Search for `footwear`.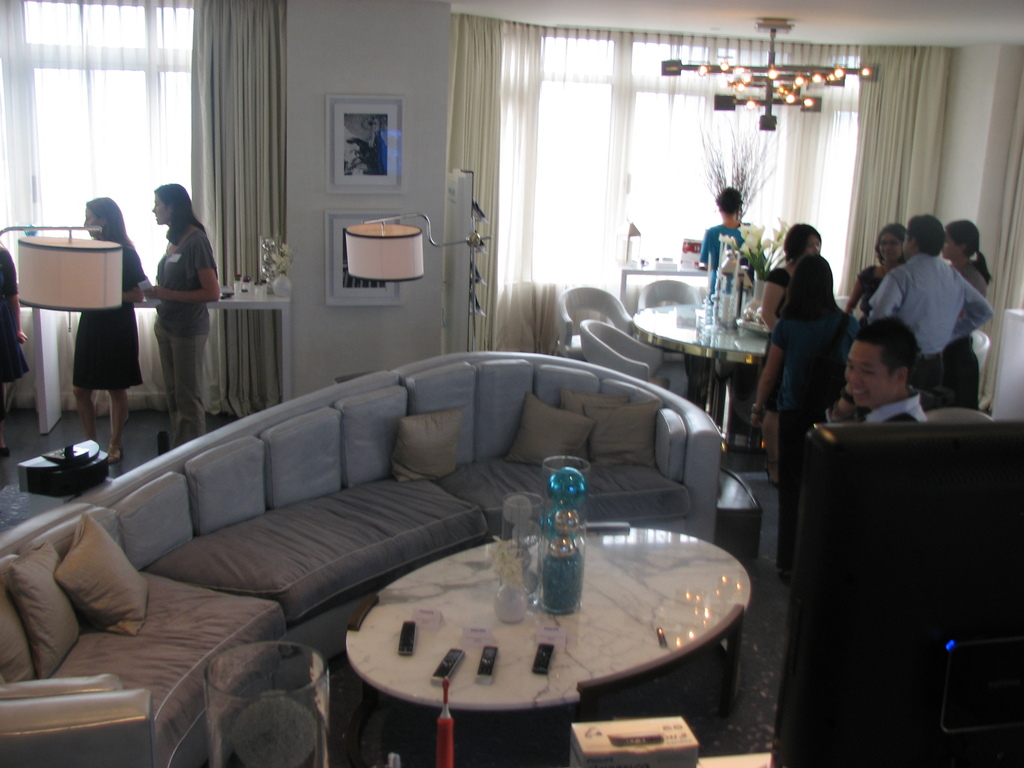
Found at crop(109, 444, 125, 463).
